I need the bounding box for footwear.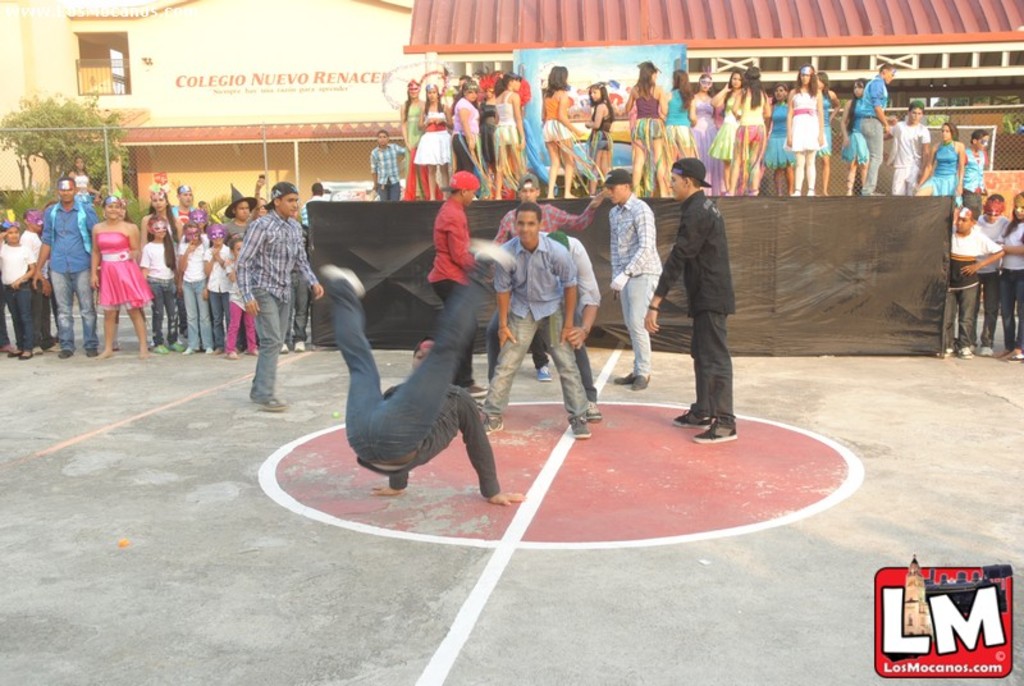
Here it is: (x1=251, y1=397, x2=288, y2=413).
